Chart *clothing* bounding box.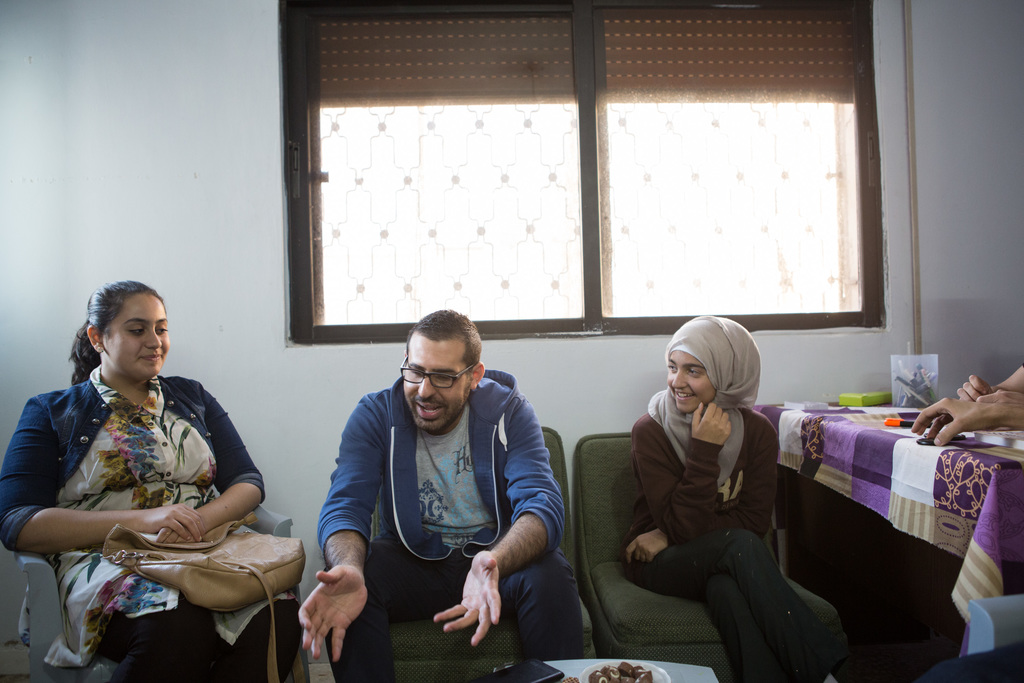
Charted: [left=634, top=407, right=844, bottom=682].
